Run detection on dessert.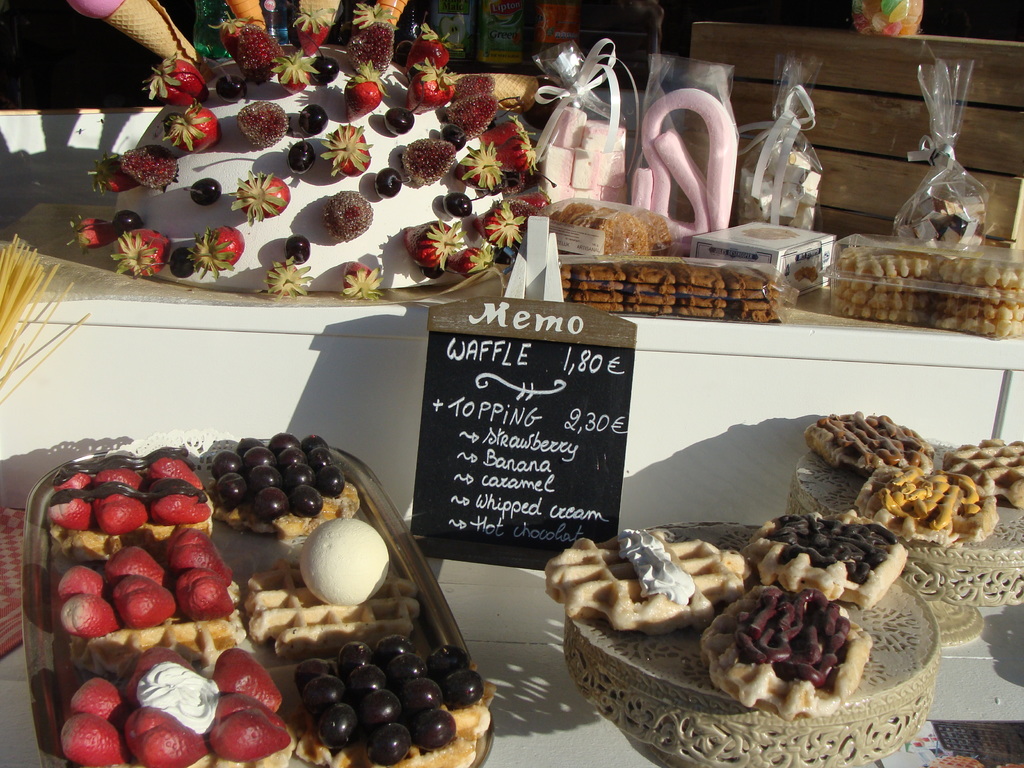
Result: crop(95, 453, 136, 482).
